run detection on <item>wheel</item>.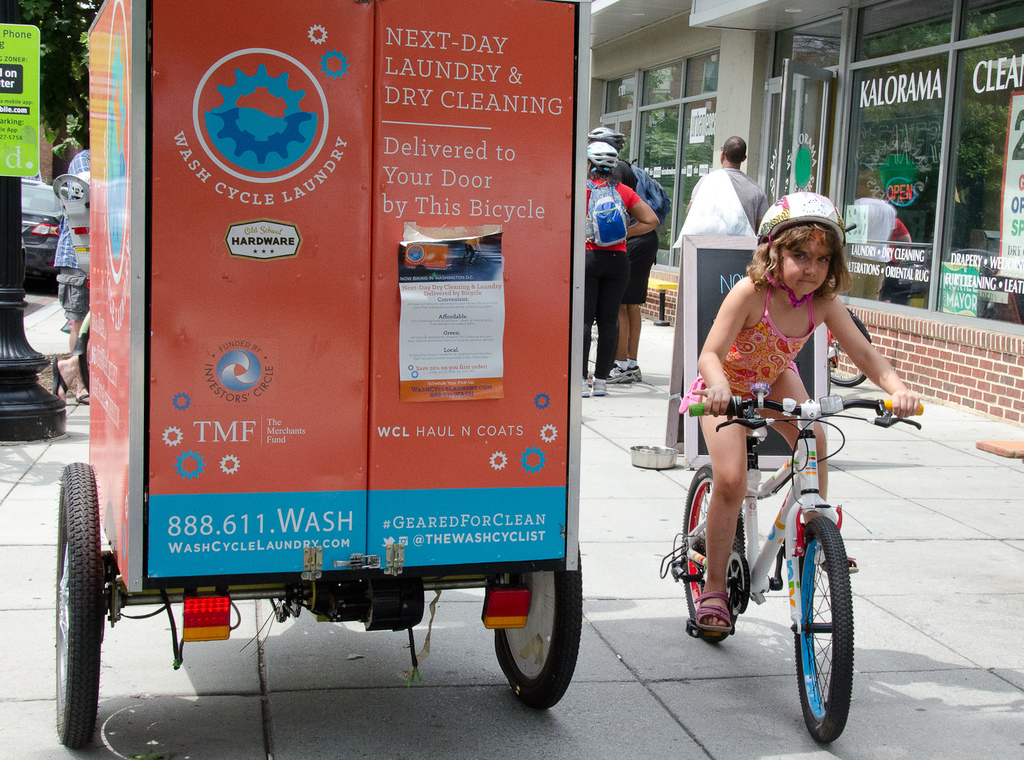
Result: rect(53, 458, 102, 748).
